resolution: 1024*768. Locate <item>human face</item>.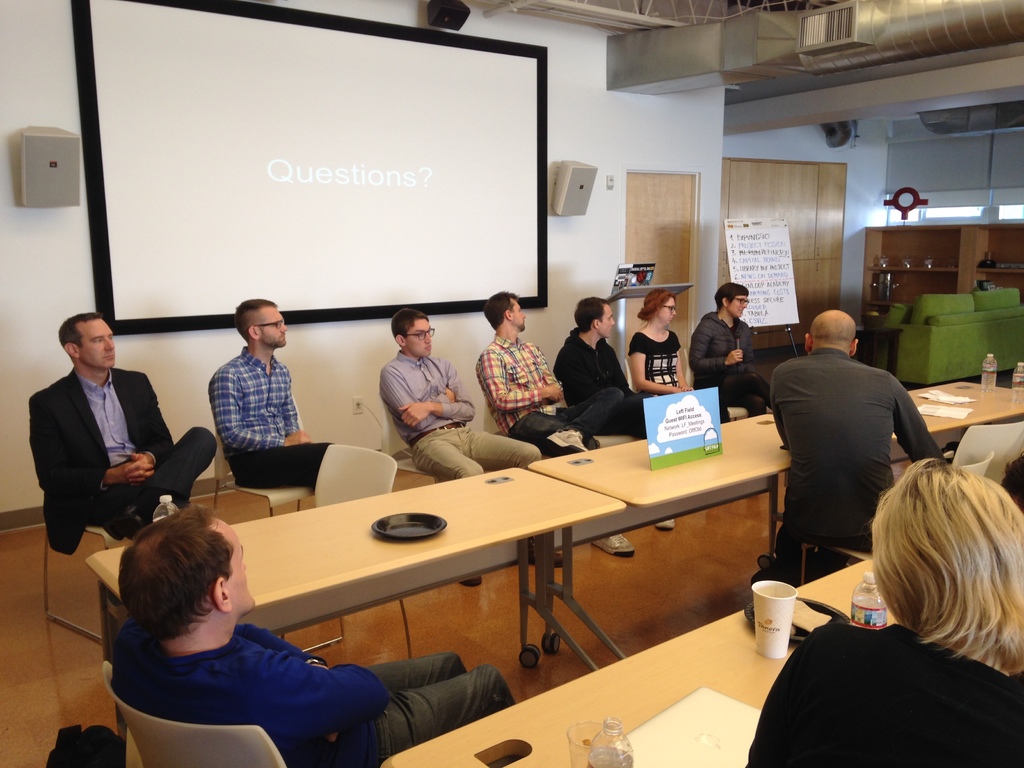
<box>724,295,748,319</box>.
